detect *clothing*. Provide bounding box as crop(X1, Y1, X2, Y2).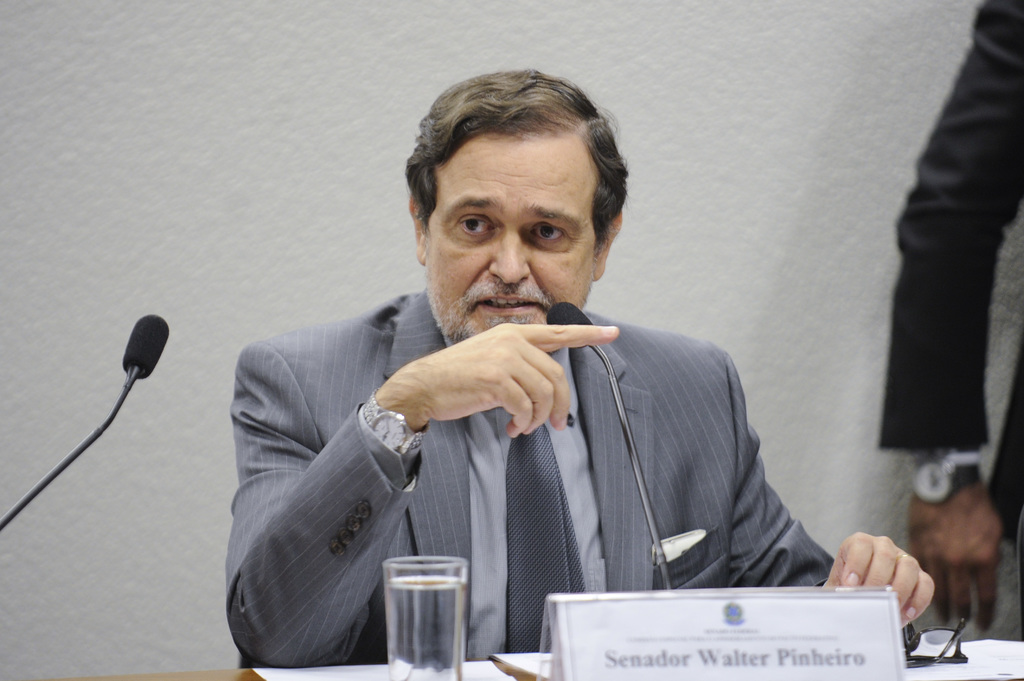
crop(231, 258, 823, 656).
